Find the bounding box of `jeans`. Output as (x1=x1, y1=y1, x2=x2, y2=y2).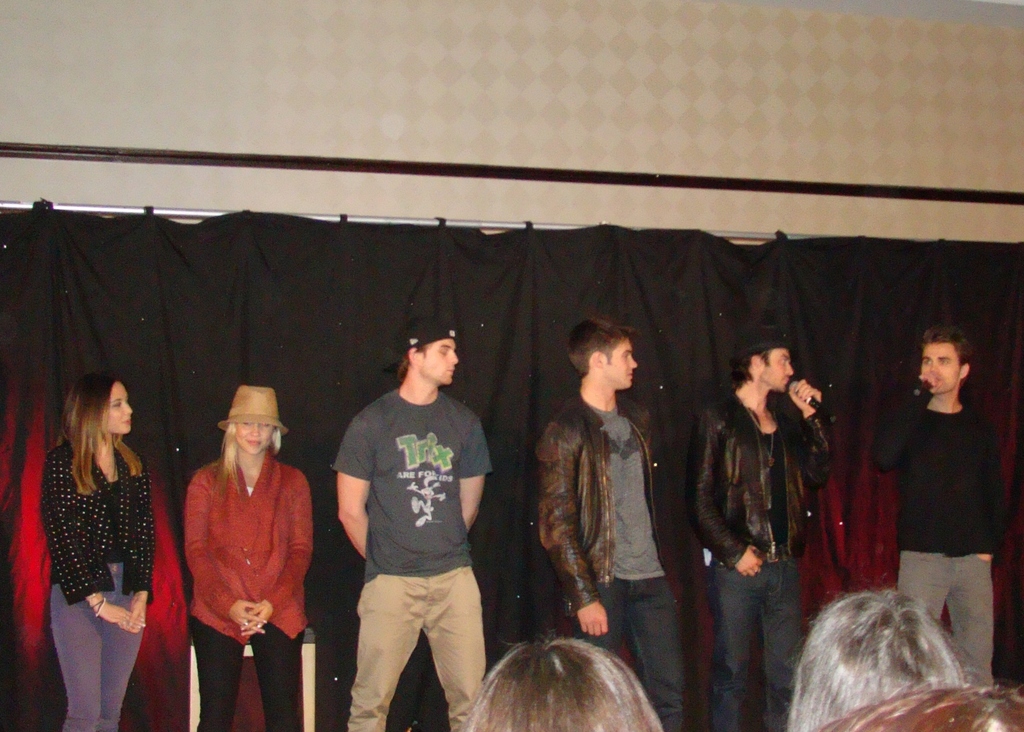
(x1=705, y1=548, x2=821, y2=712).
